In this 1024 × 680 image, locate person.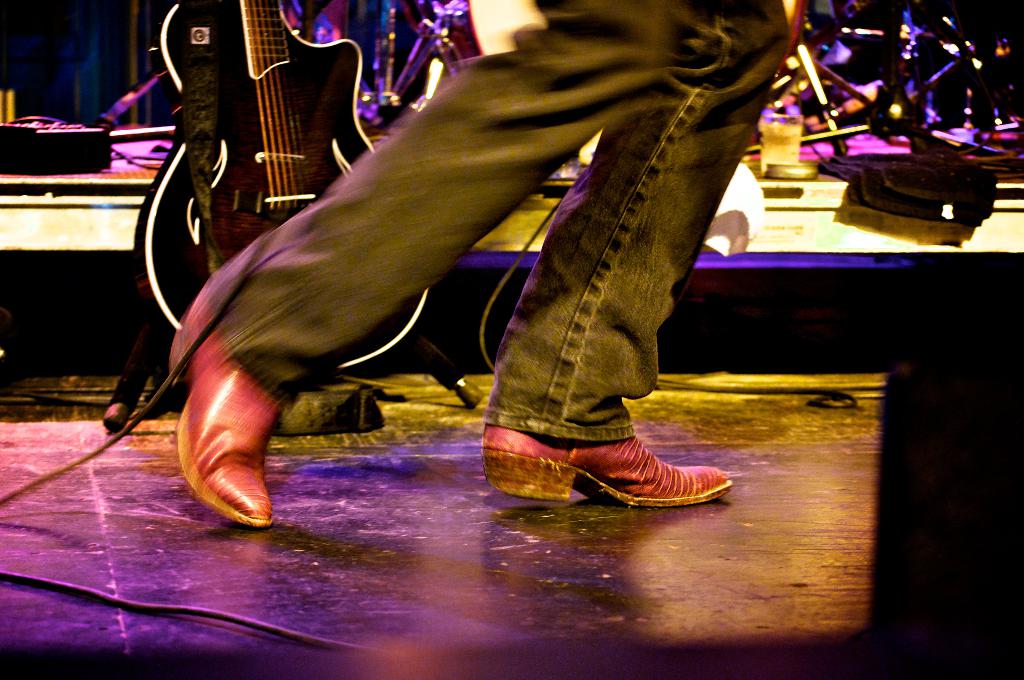
Bounding box: box(169, 10, 807, 563).
